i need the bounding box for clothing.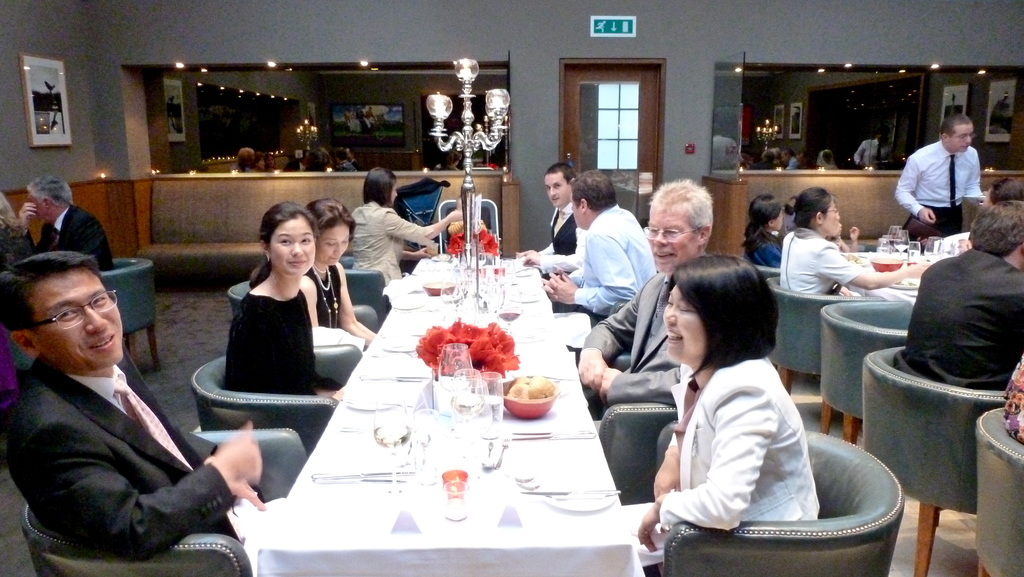
Here it is: (532, 194, 579, 276).
